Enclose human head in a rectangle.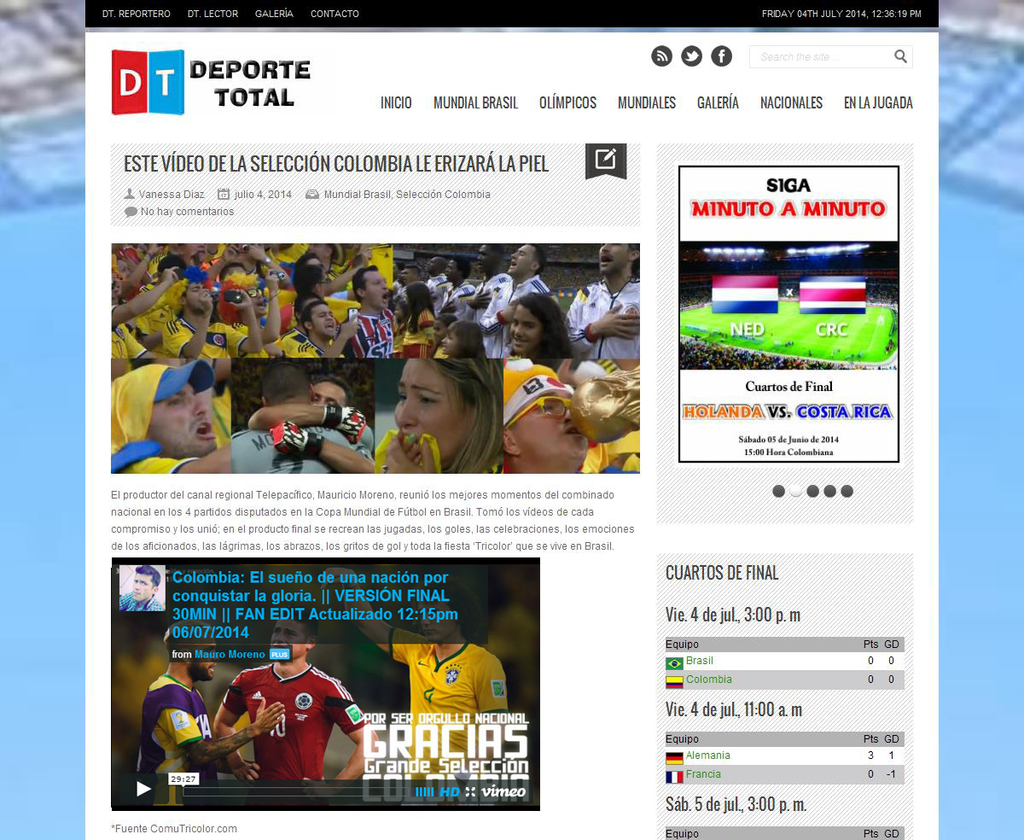
509,291,562,355.
